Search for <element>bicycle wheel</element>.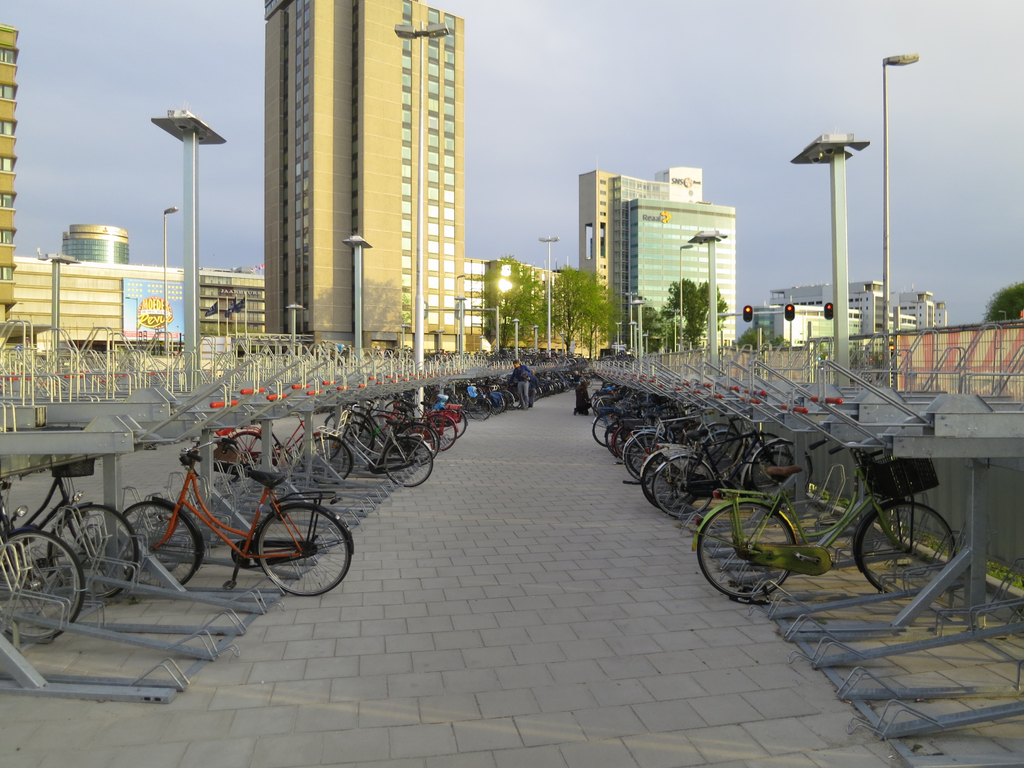
Found at <region>394, 425, 437, 468</region>.
